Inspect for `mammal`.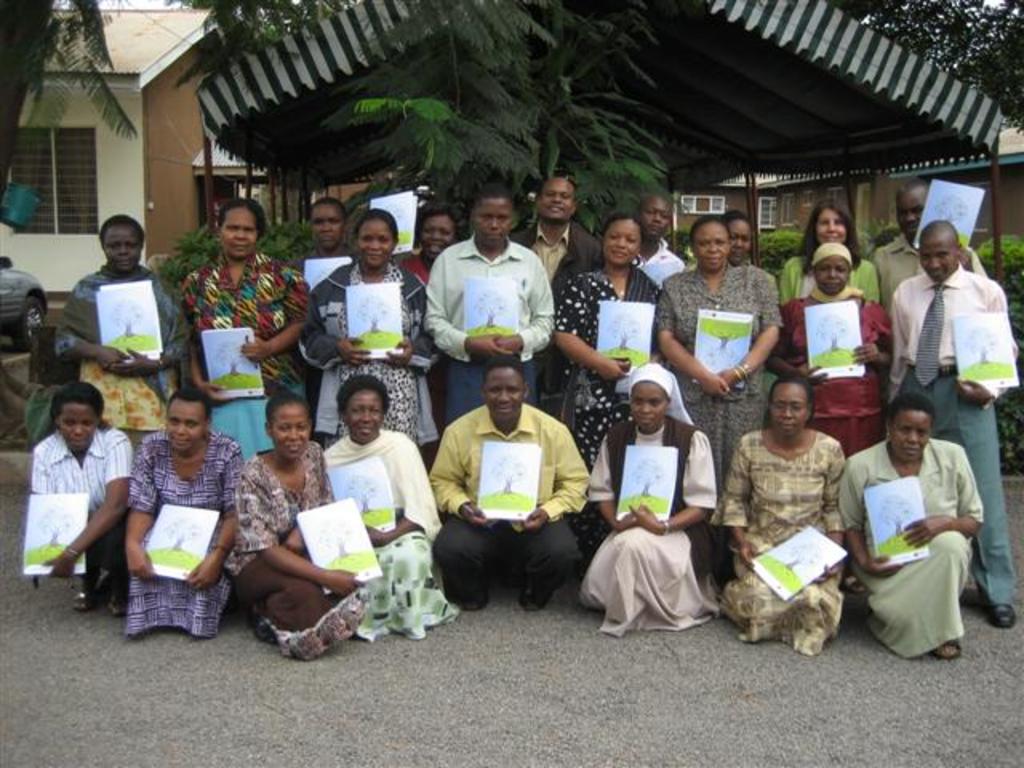
Inspection: [x1=550, y1=211, x2=662, y2=573].
